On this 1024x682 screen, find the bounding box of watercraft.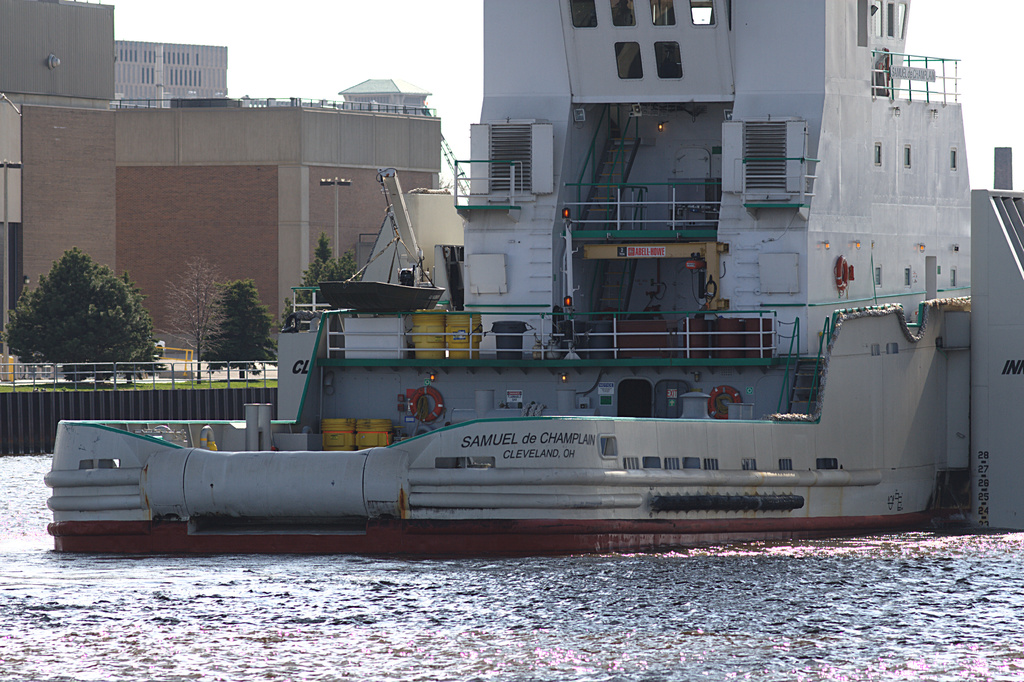
Bounding box: [51,0,1023,556].
